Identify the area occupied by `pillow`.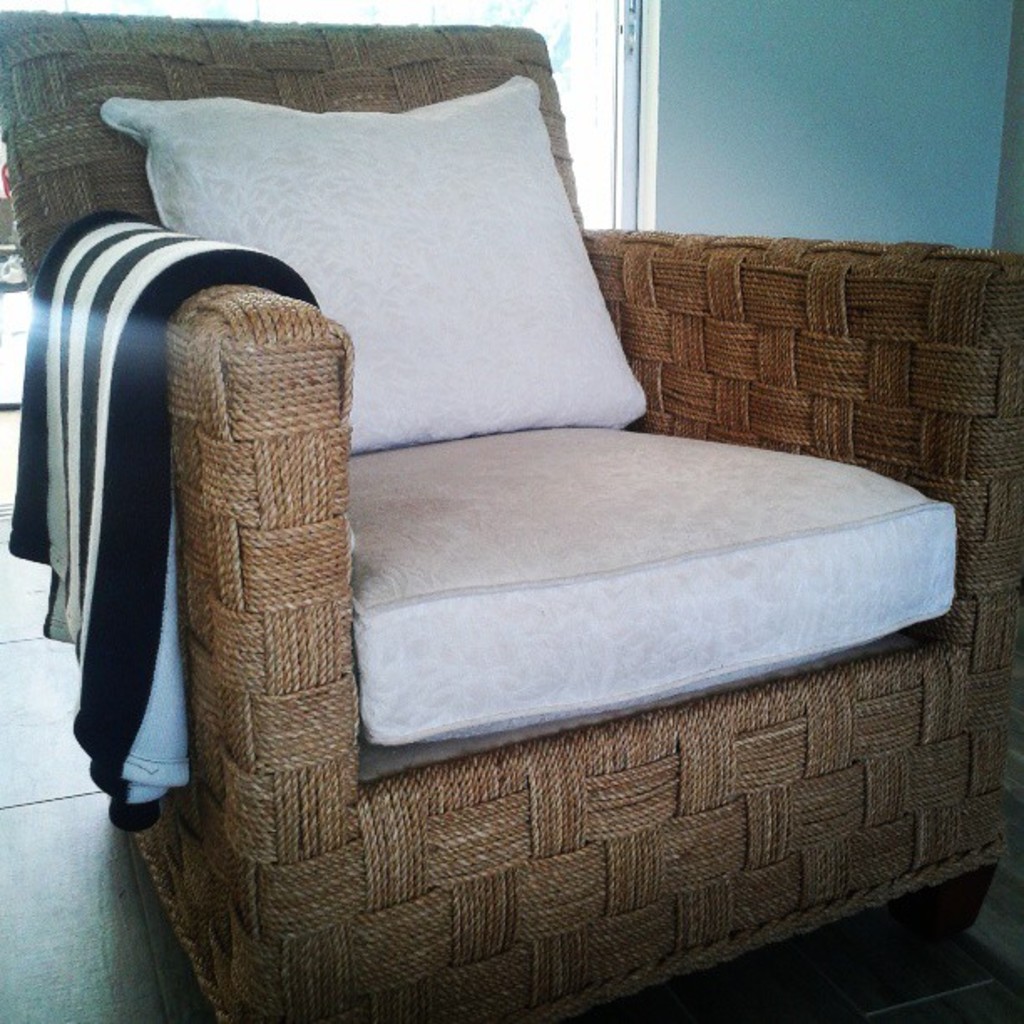
Area: <region>69, 54, 686, 437</region>.
